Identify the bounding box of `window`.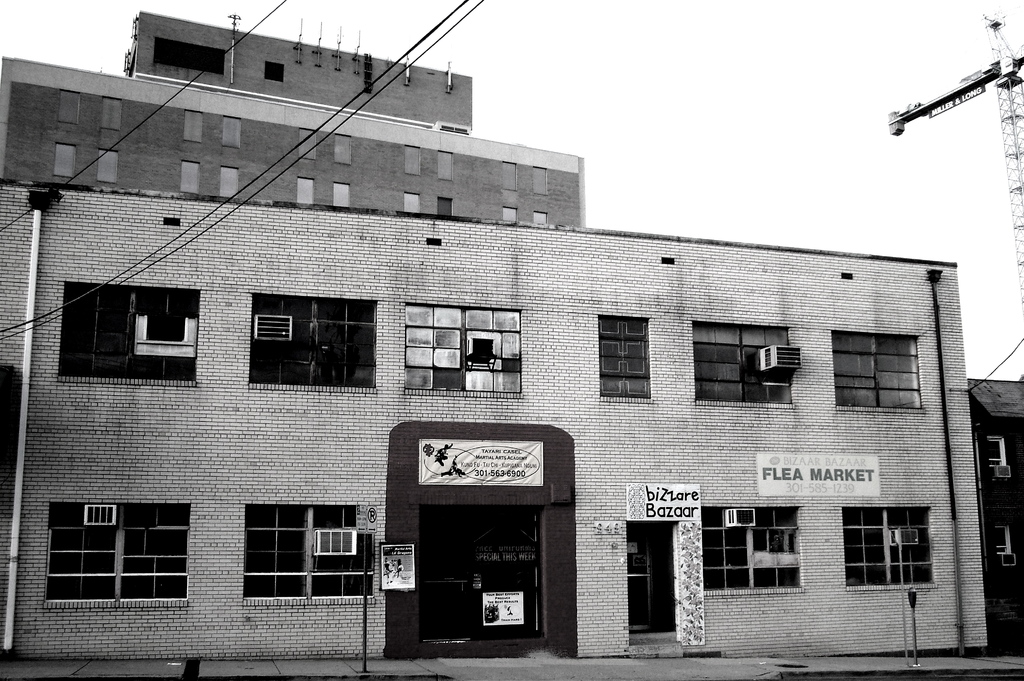
833/332/922/409.
